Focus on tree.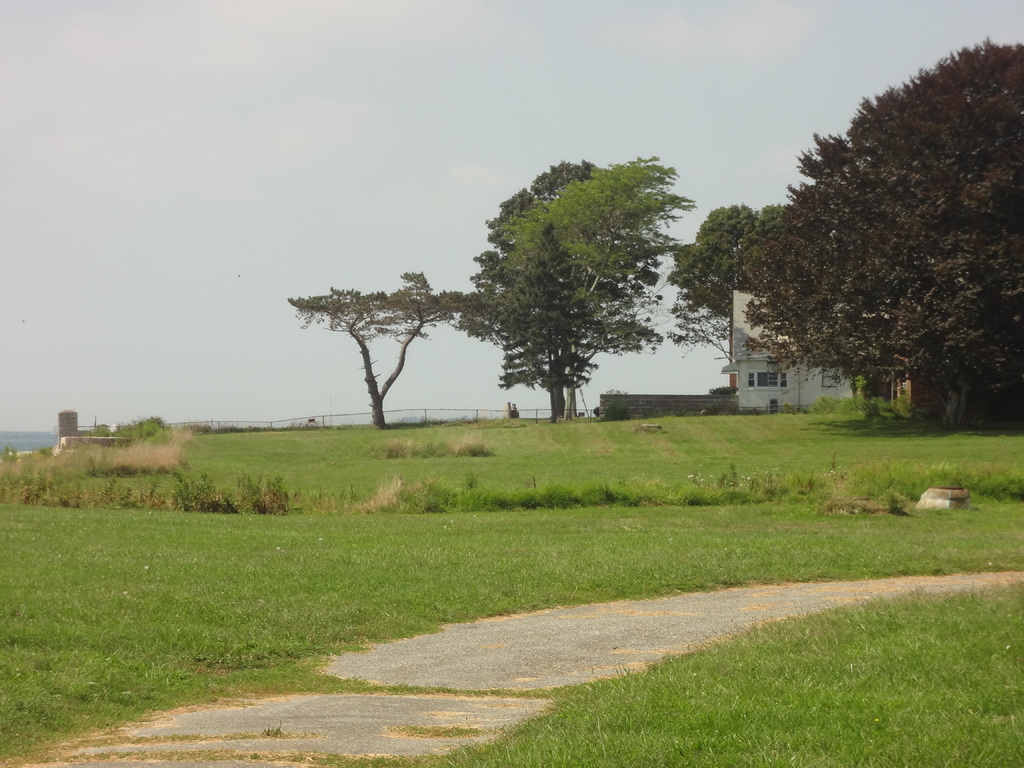
Focused at Rect(282, 266, 492, 436).
